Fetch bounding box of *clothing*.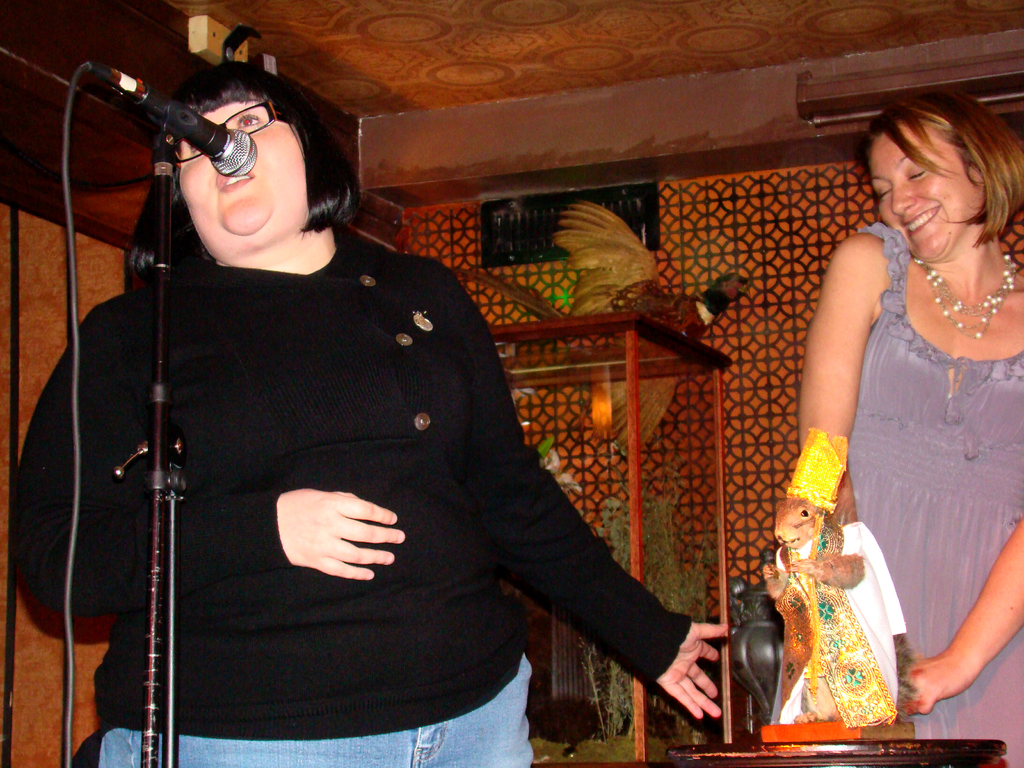
Bbox: bbox=(10, 223, 707, 744).
